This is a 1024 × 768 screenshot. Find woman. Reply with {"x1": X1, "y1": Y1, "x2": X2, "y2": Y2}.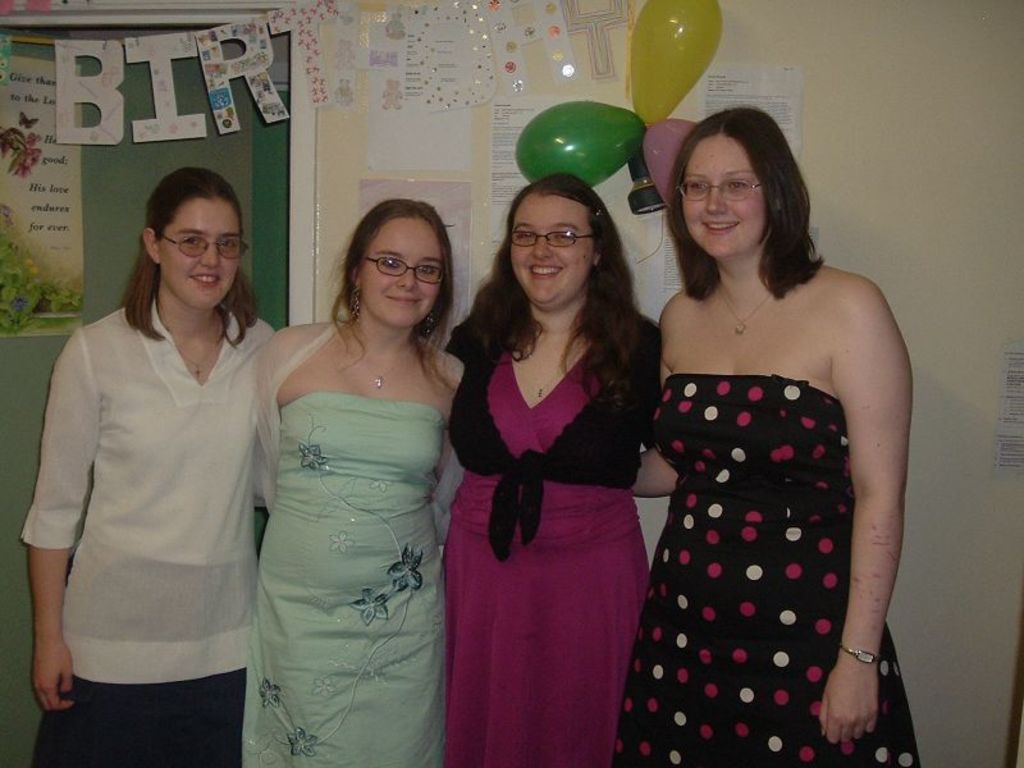
{"x1": 221, "y1": 180, "x2": 481, "y2": 767}.
